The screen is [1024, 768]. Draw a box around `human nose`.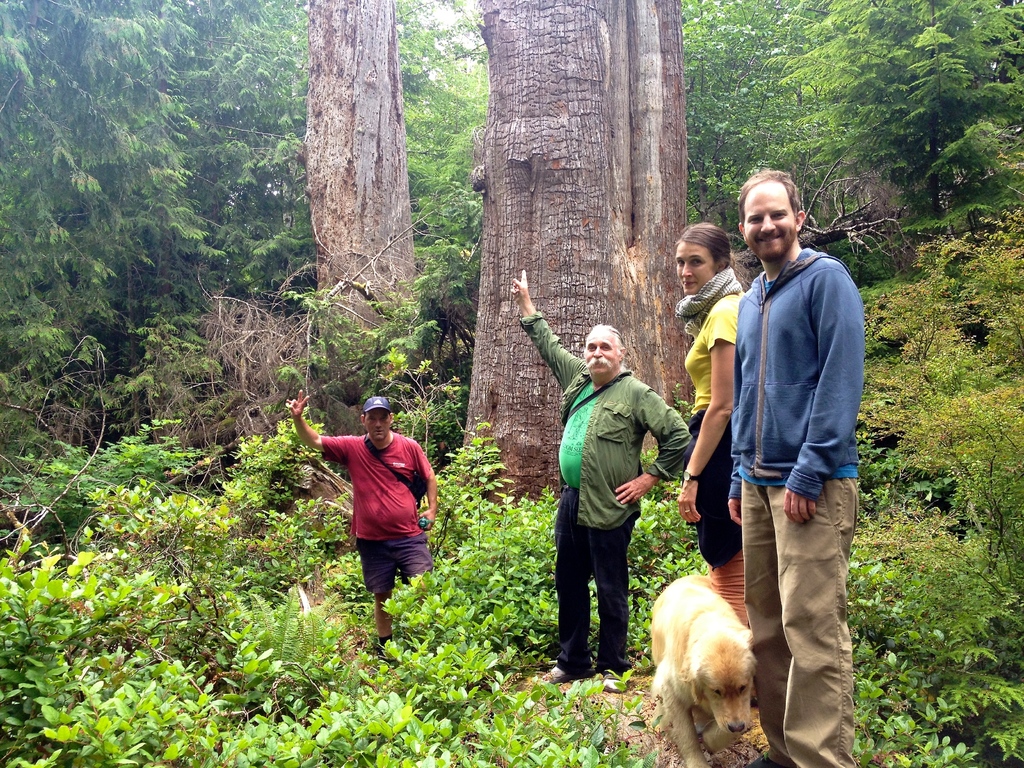
Rect(759, 213, 776, 236).
